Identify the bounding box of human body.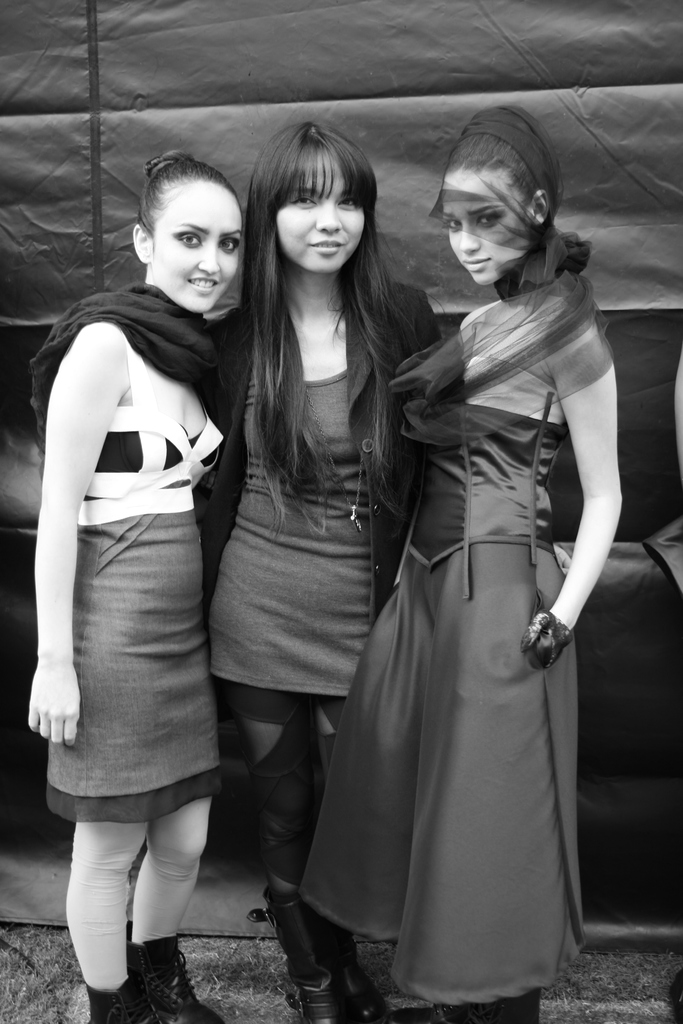
31 148 229 988.
